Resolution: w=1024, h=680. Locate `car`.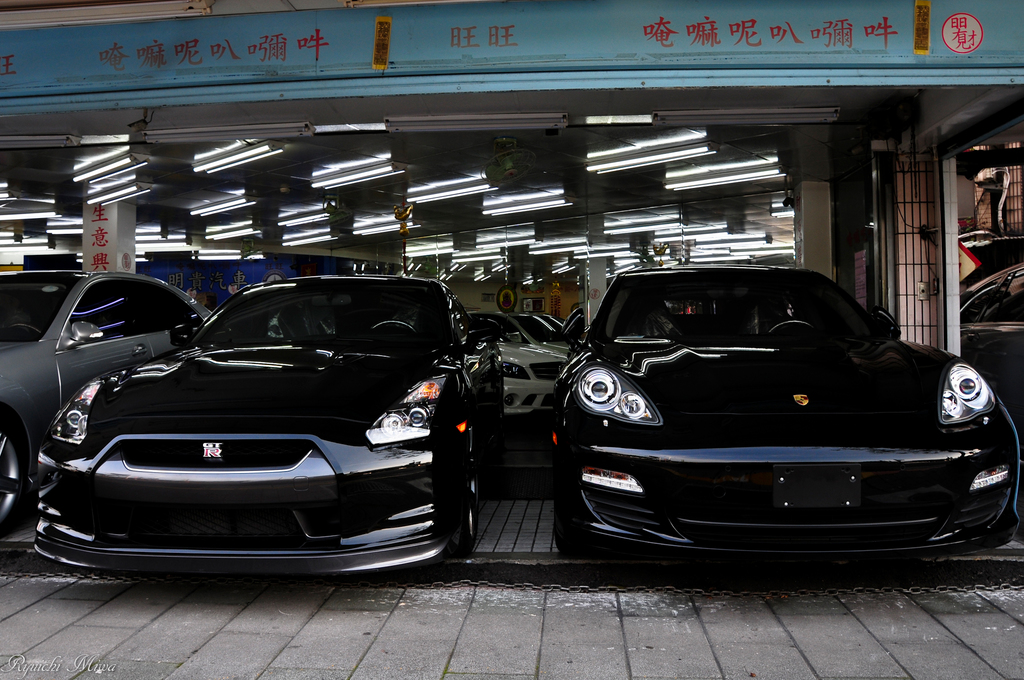
[0, 264, 210, 542].
